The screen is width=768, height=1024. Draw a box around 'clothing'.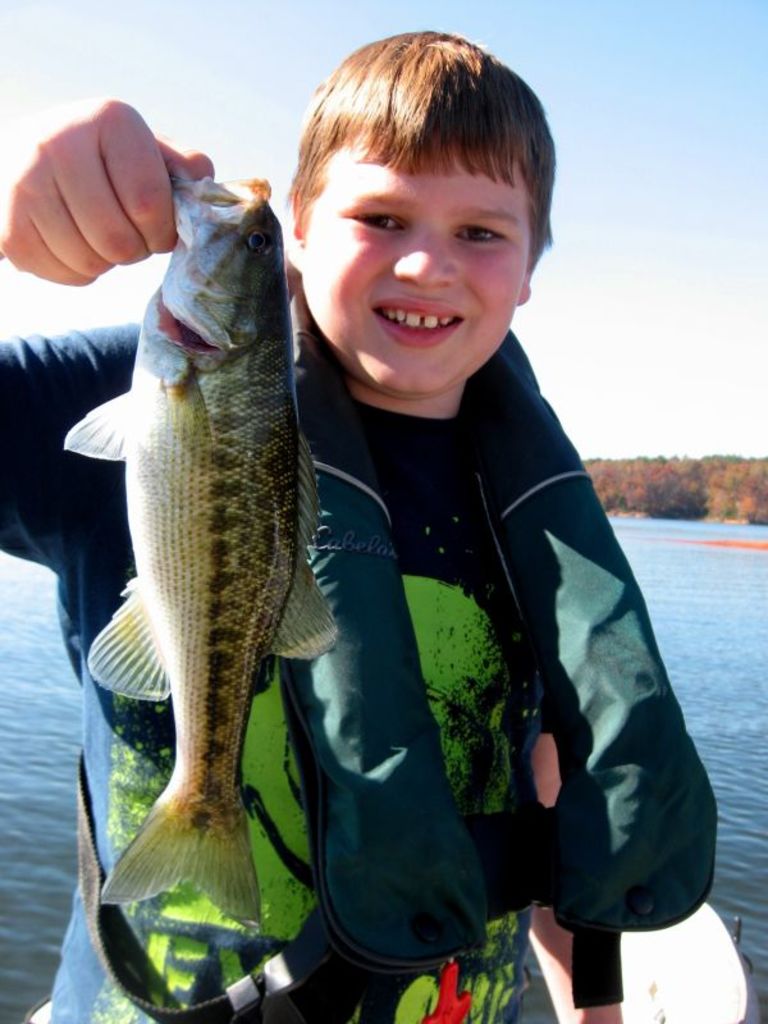
(x1=0, y1=320, x2=552, y2=1023).
